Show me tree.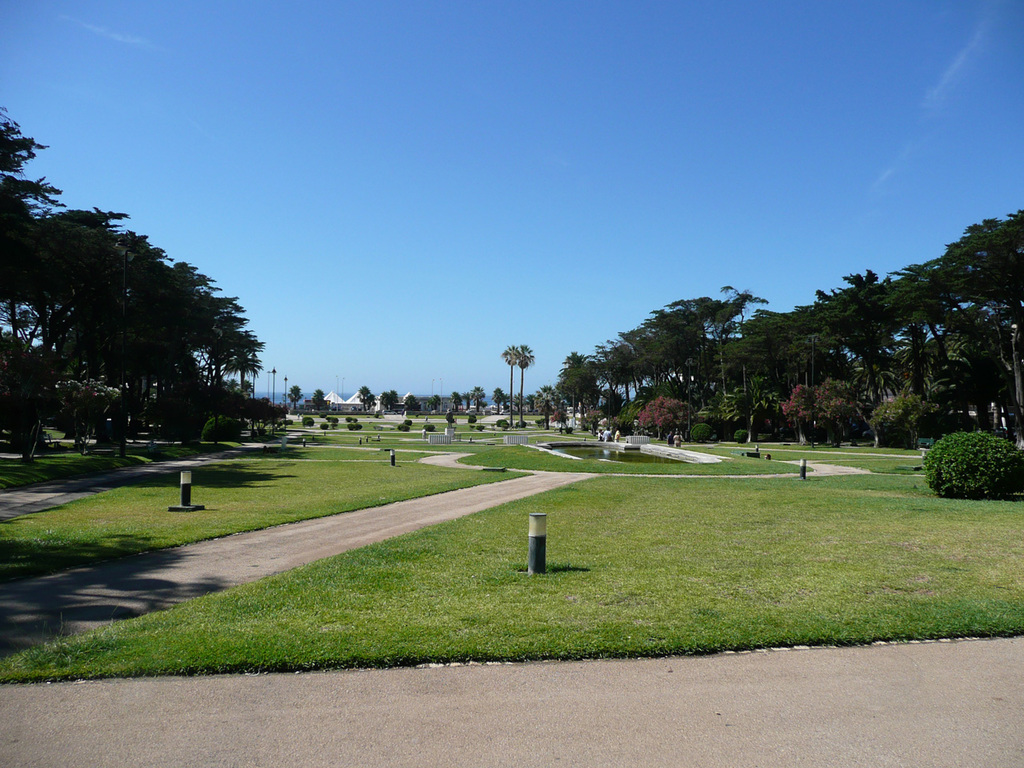
tree is here: {"x1": 505, "y1": 347, "x2": 519, "y2": 423}.
